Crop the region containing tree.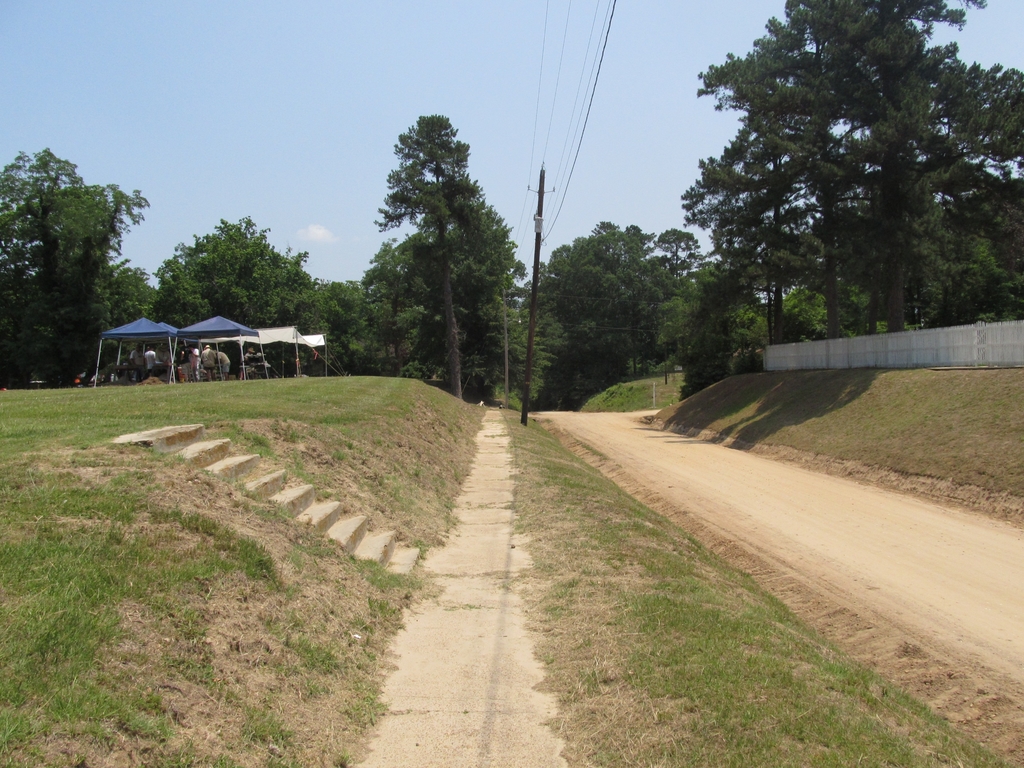
Crop region: 660:262:766:387.
